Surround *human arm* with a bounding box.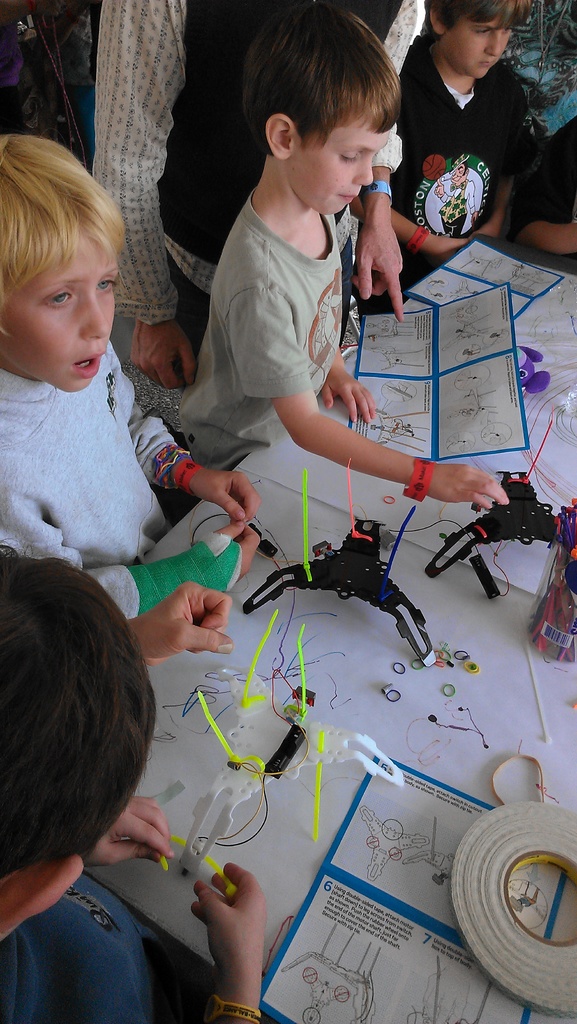
x1=81, y1=511, x2=263, y2=628.
